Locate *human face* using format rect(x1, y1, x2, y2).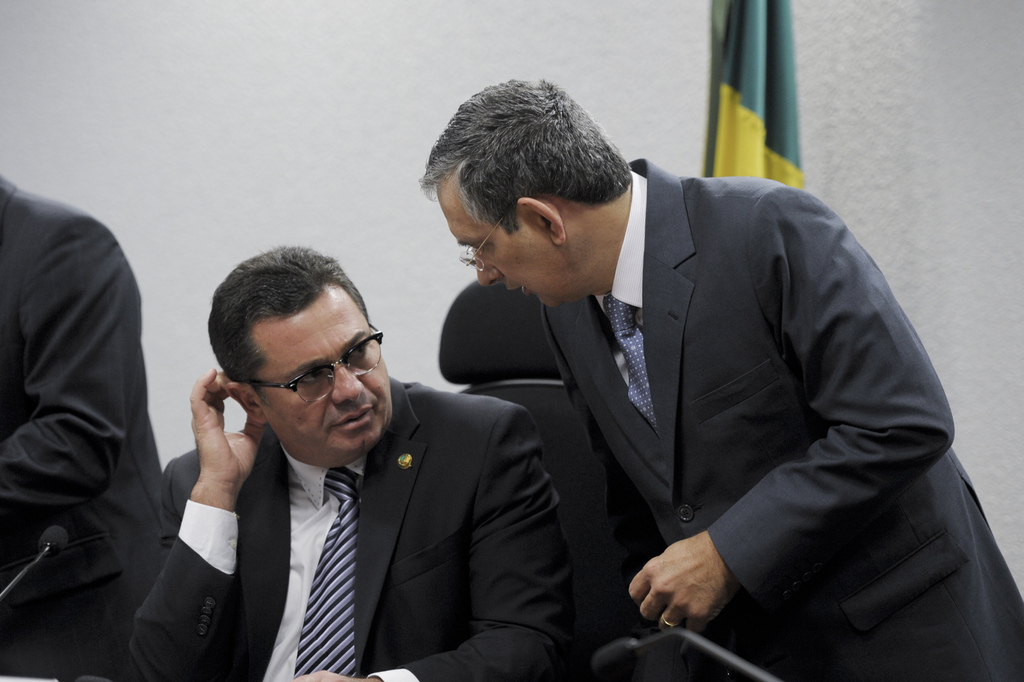
rect(433, 187, 589, 307).
